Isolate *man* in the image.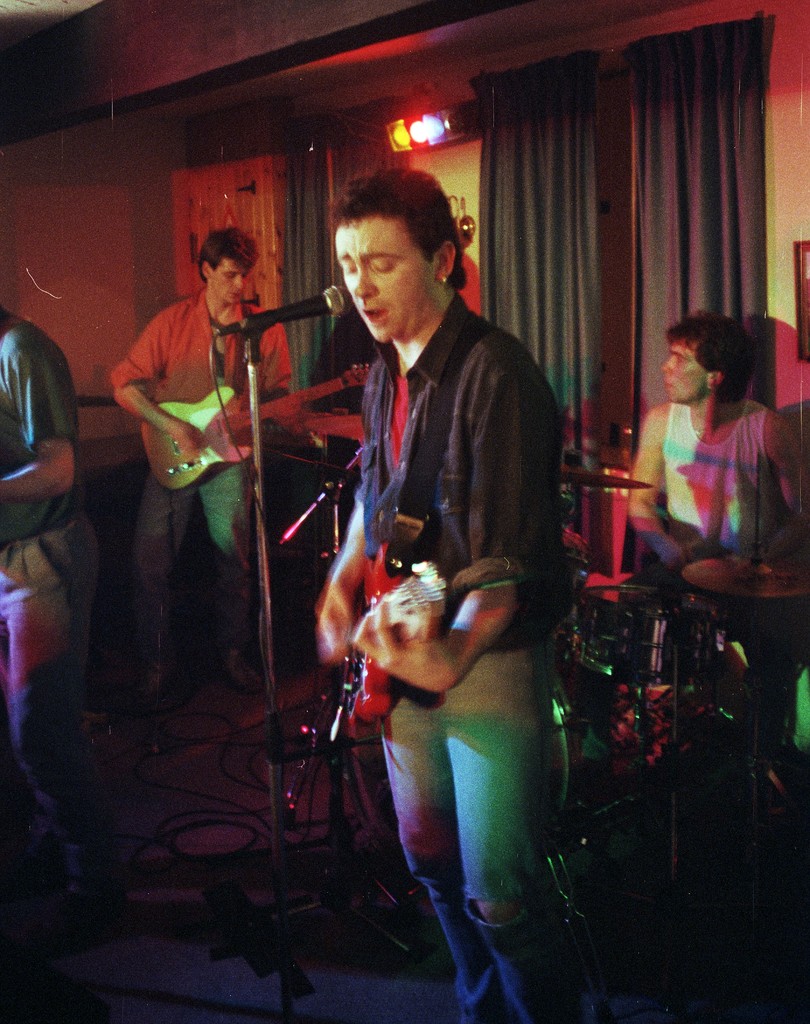
Isolated region: <box>110,213,308,692</box>.
